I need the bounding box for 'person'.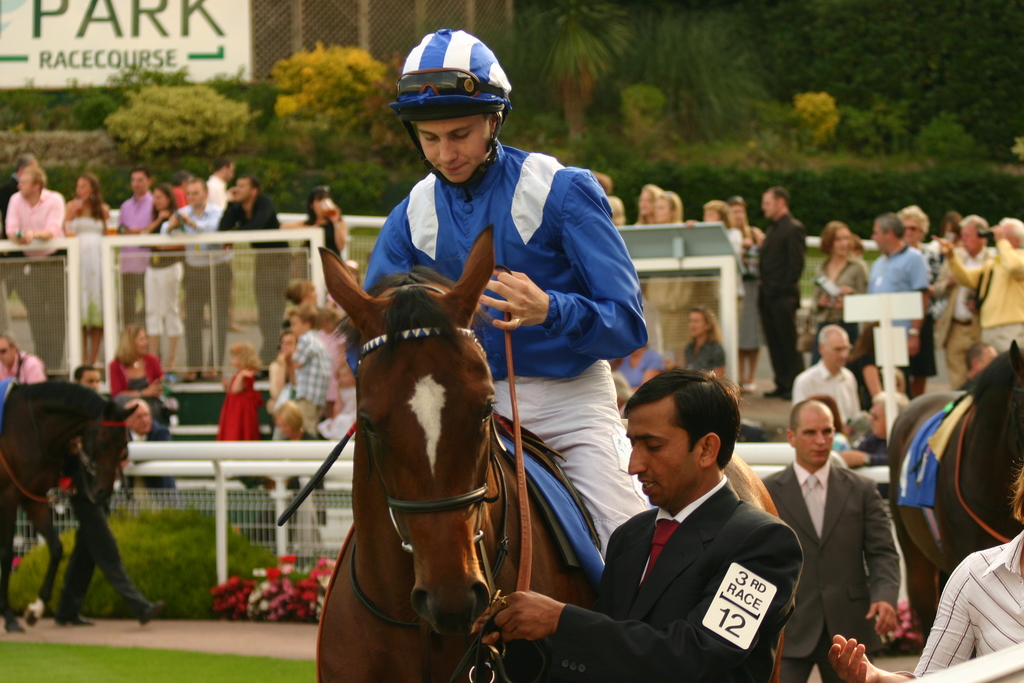
Here it is: rect(500, 361, 805, 682).
